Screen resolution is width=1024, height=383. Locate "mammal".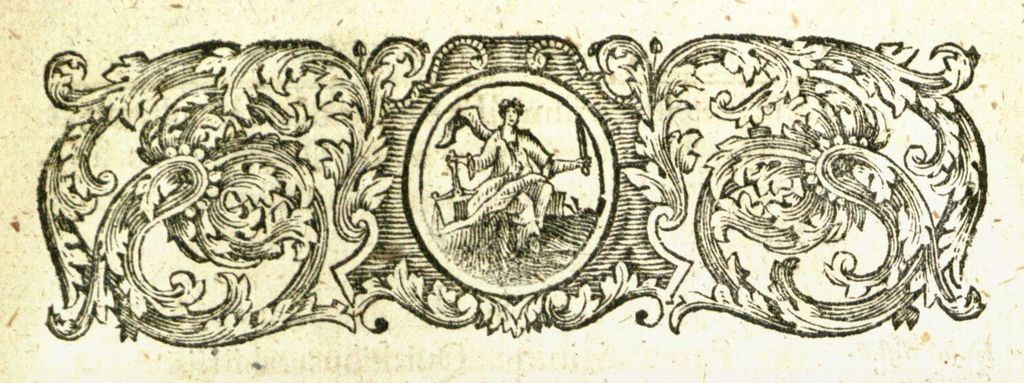
{"x1": 447, "y1": 96, "x2": 593, "y2": 236}.
